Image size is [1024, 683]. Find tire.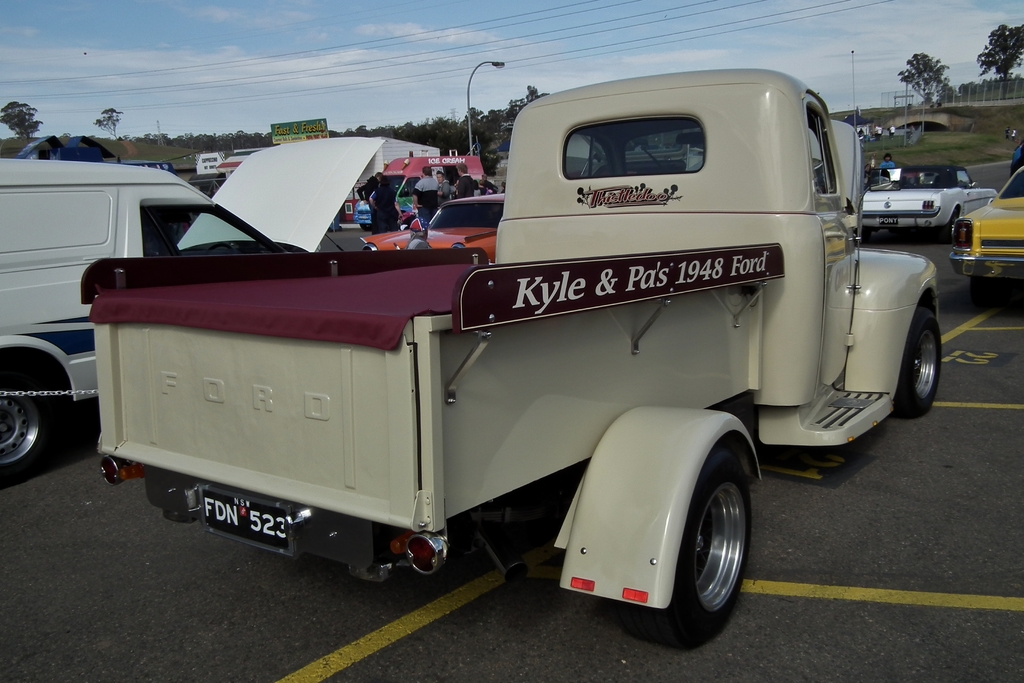
[left=940, top=206, right=962, bottom=243].
